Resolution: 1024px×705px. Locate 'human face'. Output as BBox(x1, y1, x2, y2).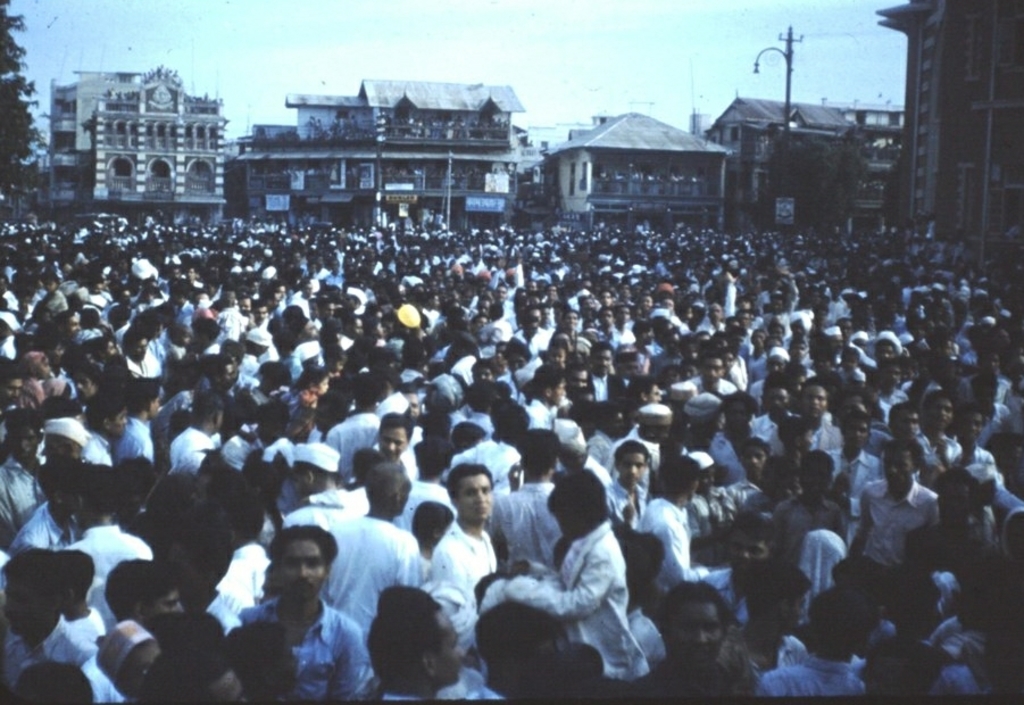
BBox(605, 309, 614, 323).
